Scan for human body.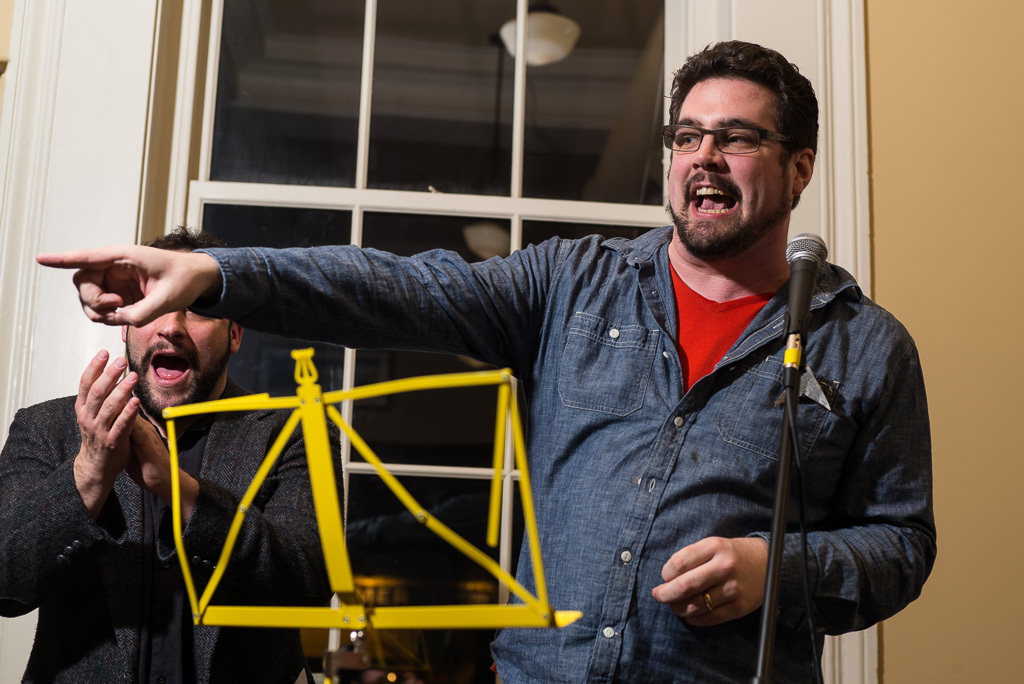
Scan result: x1=0 y1=221 x2=479 y2=683.
